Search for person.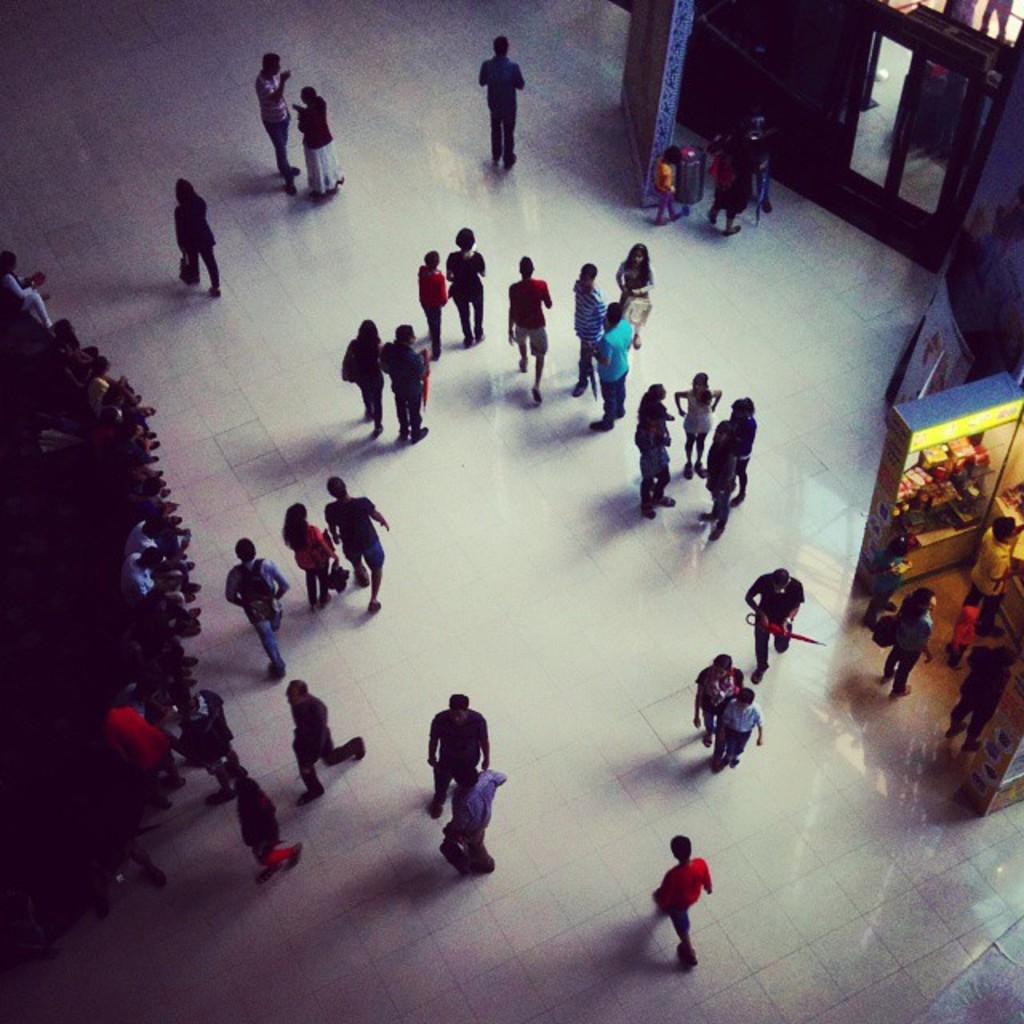
Found at box=[290, 88, 346, 203].
